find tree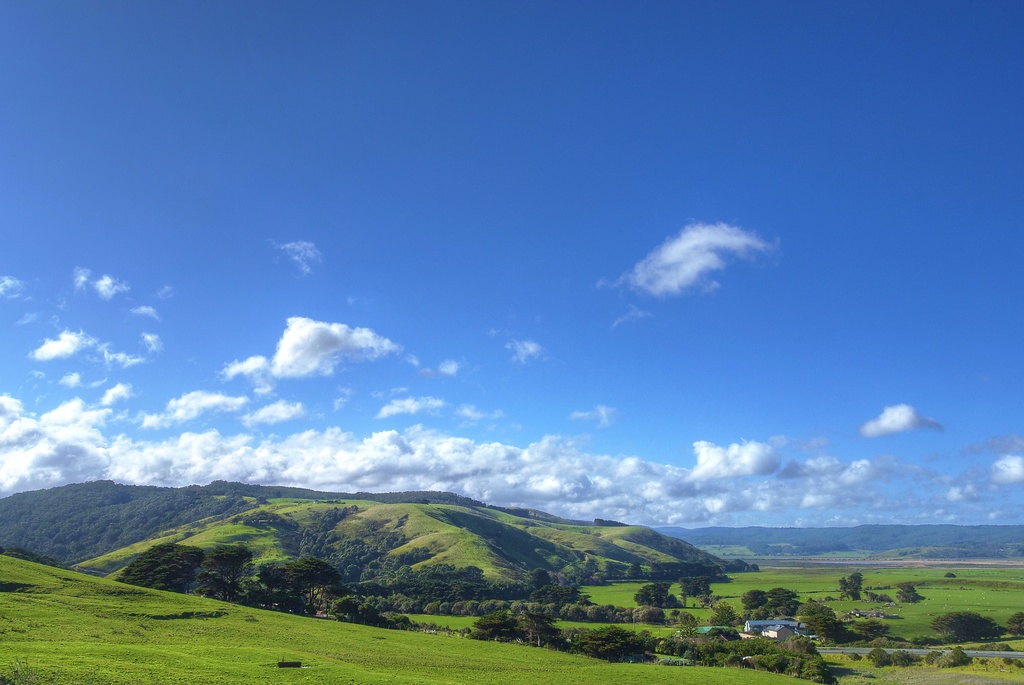
box=[630, 578, 669, 604]
